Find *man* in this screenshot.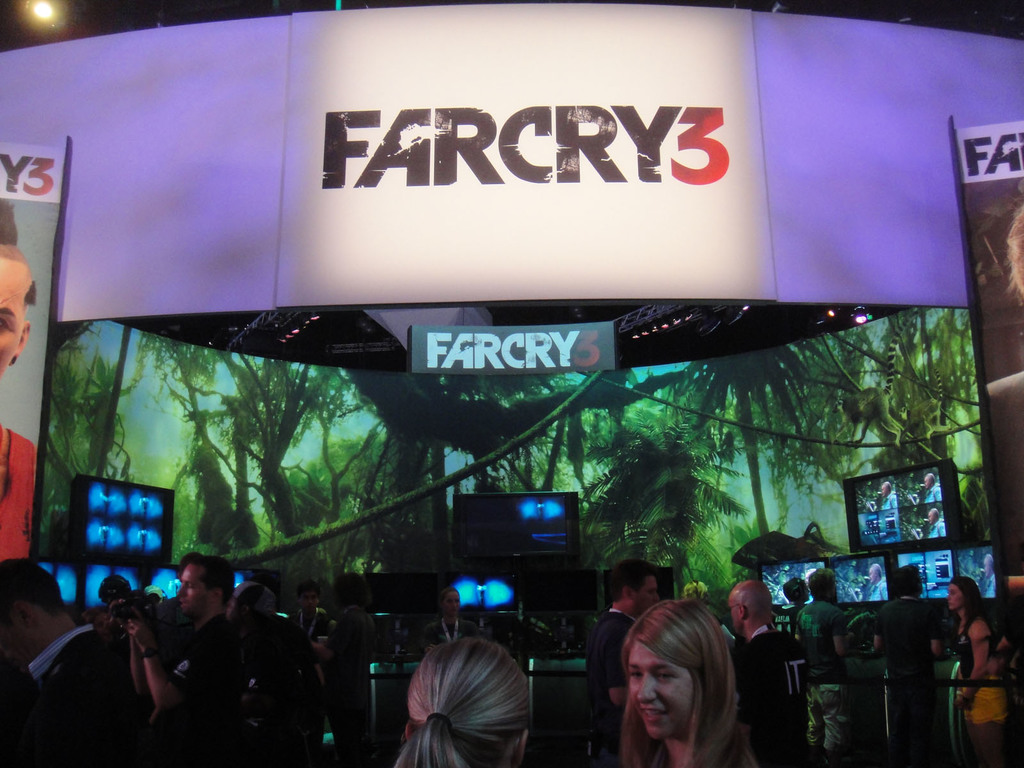
The bounding box for *man* is x1=723, y1=579, x2=816, y2=767.
